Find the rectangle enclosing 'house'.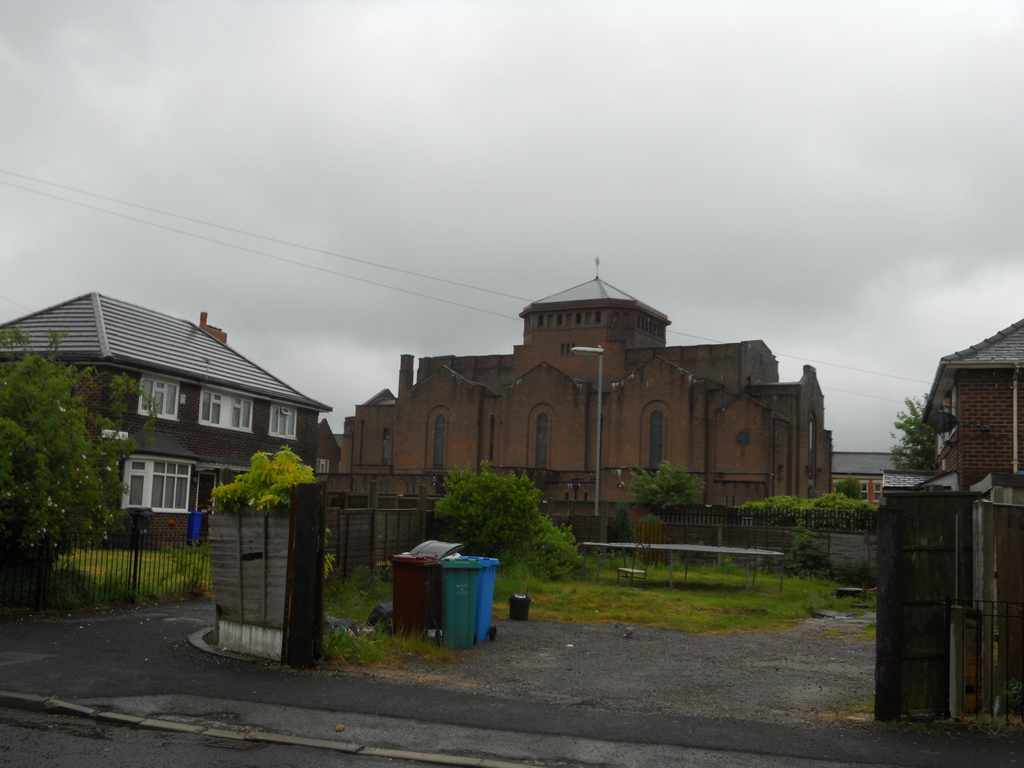
box=[824, 446, 931, 514].
